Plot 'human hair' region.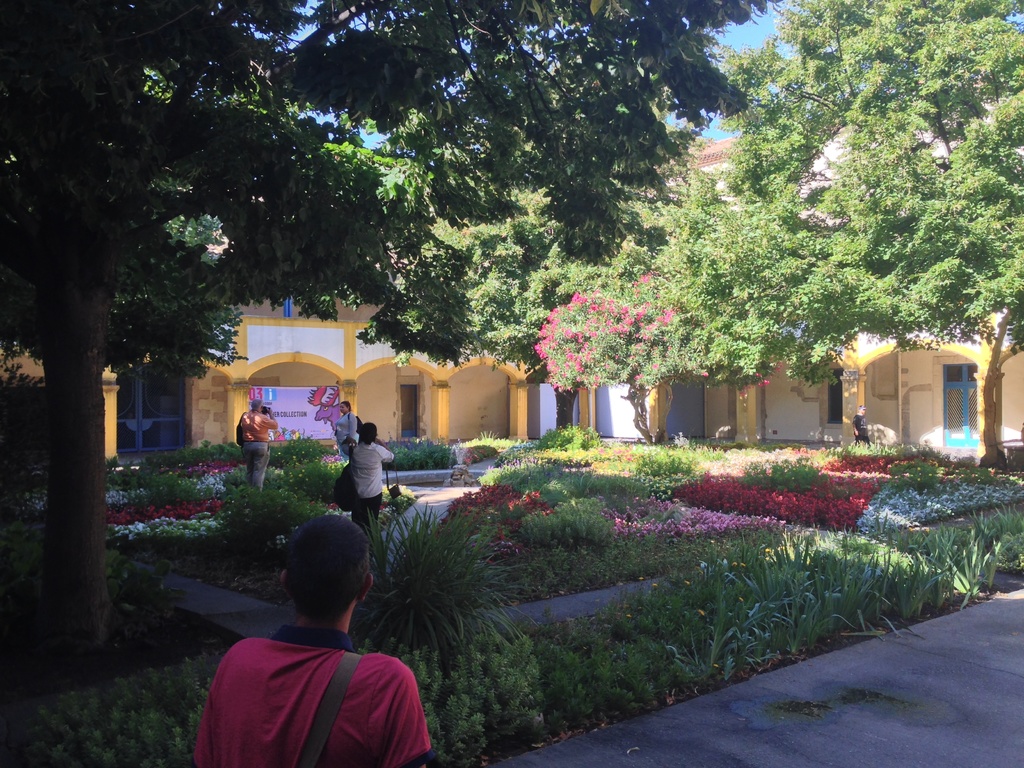
Plotted at (x1=251, y1=398, x2=262, y2=412).
